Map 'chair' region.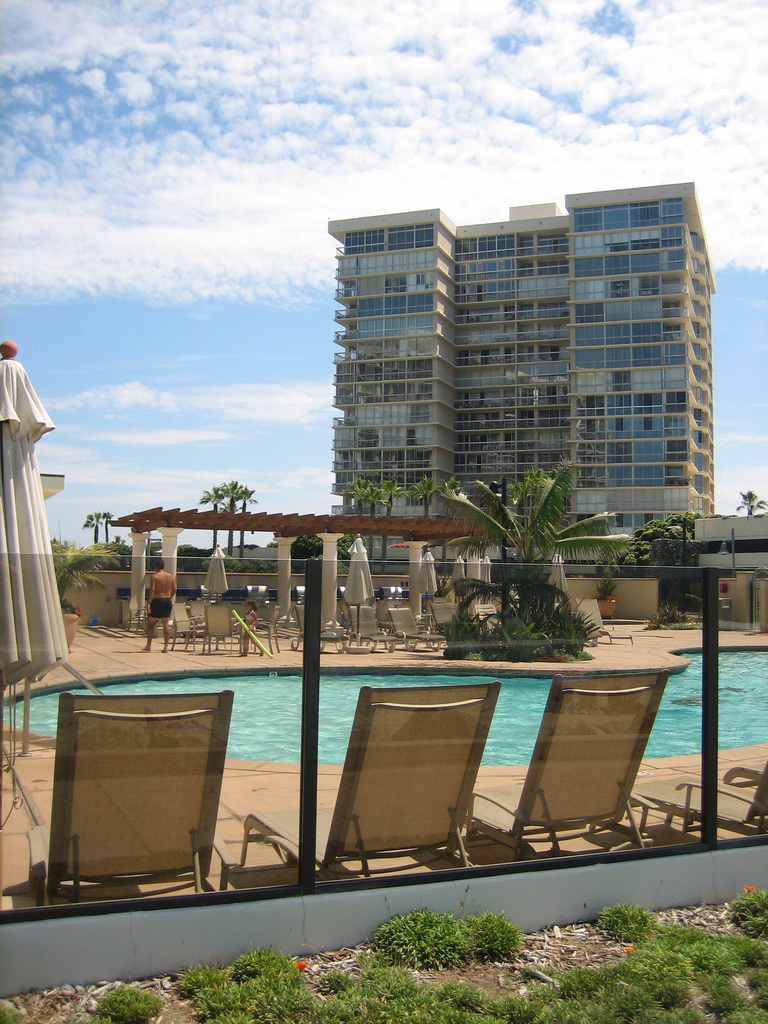
Mapped to select_region(480, 669, 678, 869).
